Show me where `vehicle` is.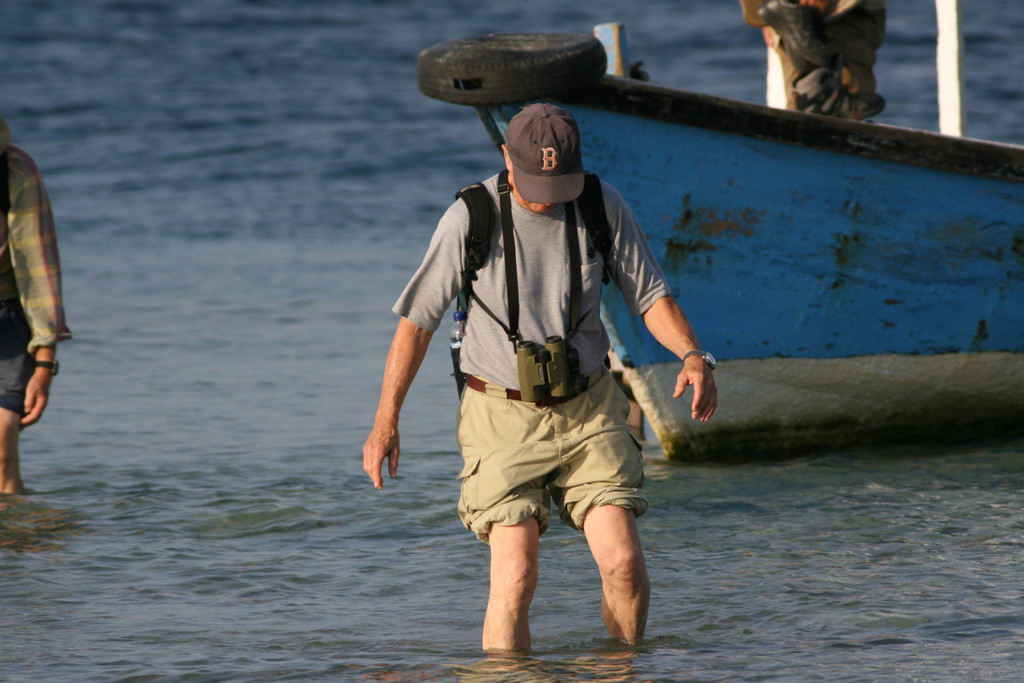
`vehicle` is at crop(419, 0, 1023, 461).
